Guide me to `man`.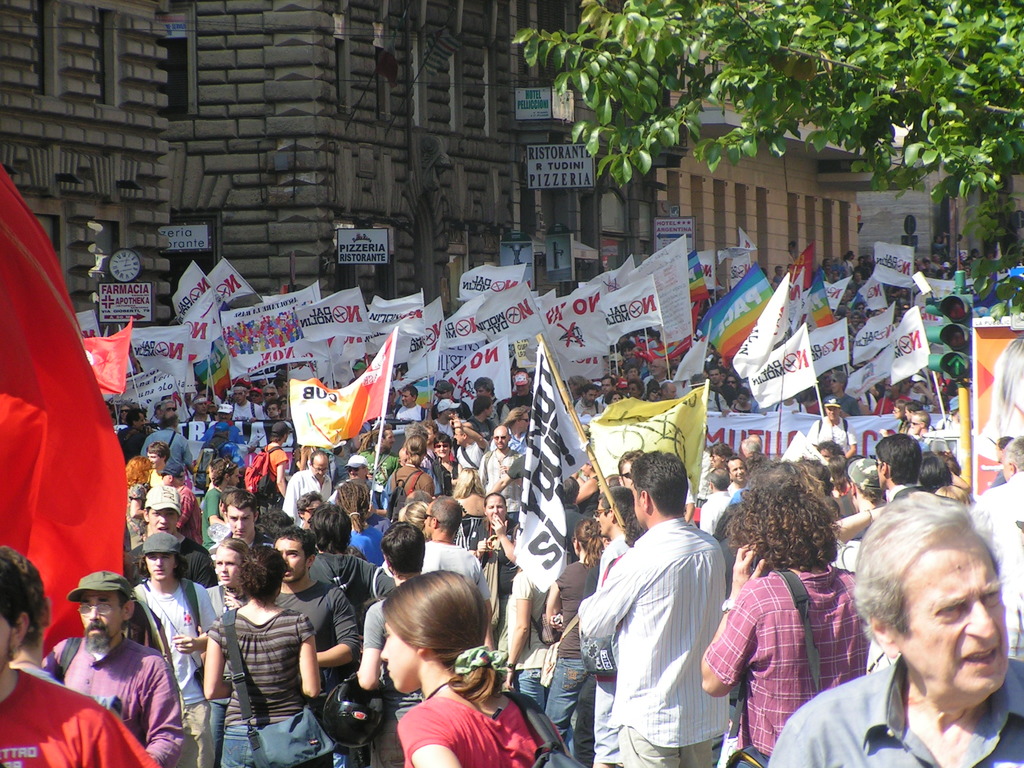
Guidance: [left=701, top=467, right=733, bottom=595].
